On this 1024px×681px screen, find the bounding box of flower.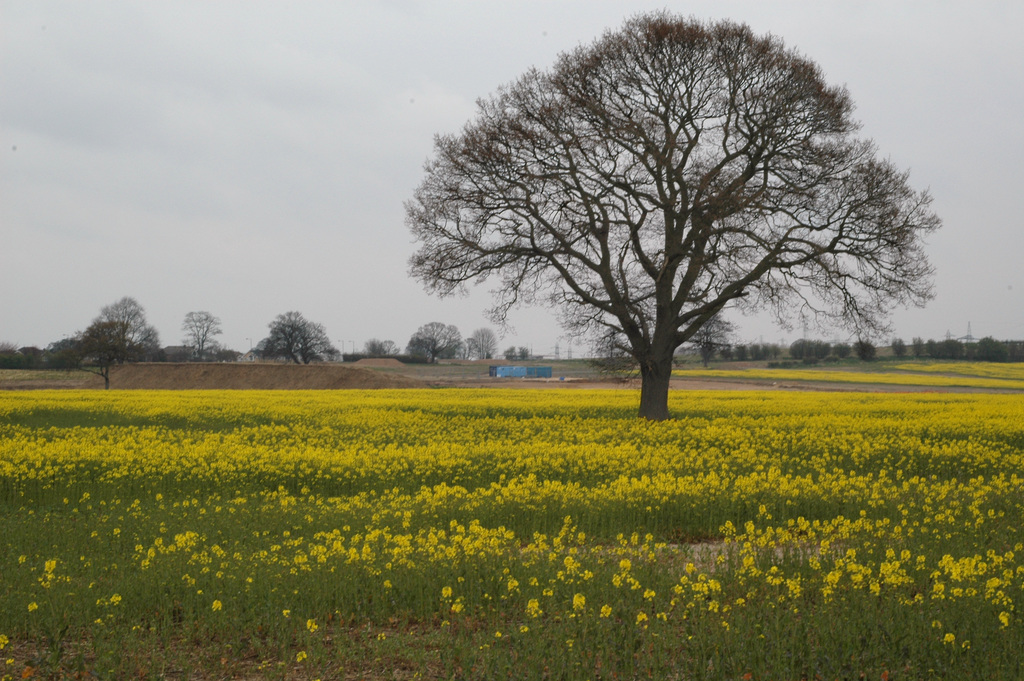
Bounding box: bbox=(442, 585, 450, 598).
